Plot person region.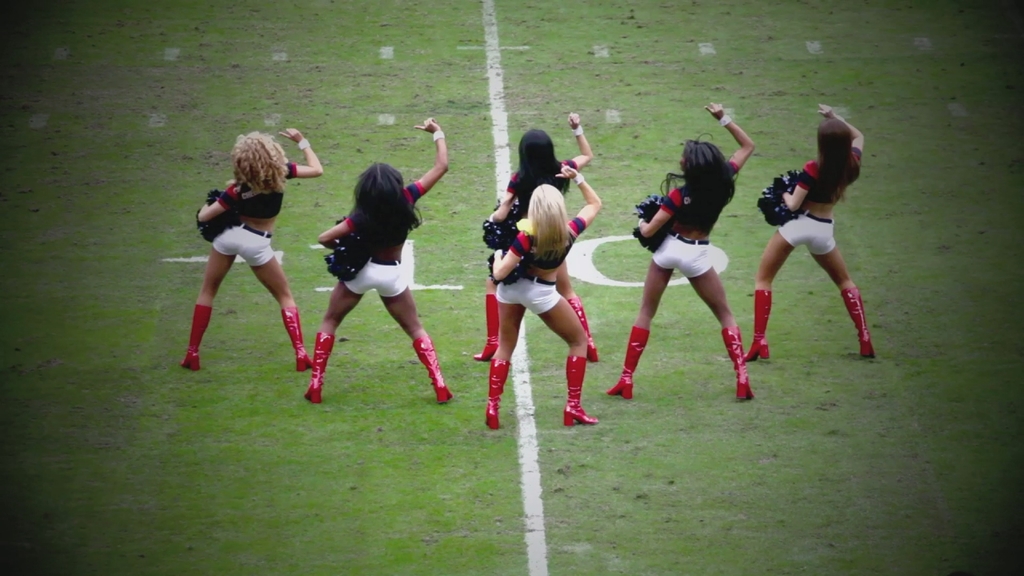
Plotted at 760,98,878,381.
